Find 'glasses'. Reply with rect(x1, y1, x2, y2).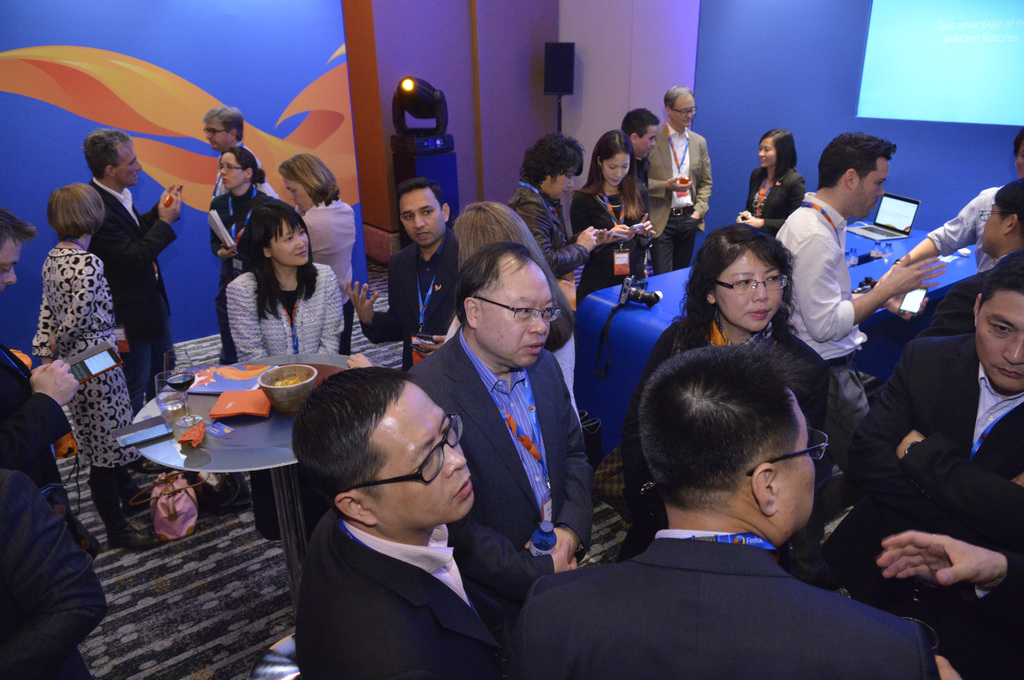
rect(978, 207, 1003, 223).
